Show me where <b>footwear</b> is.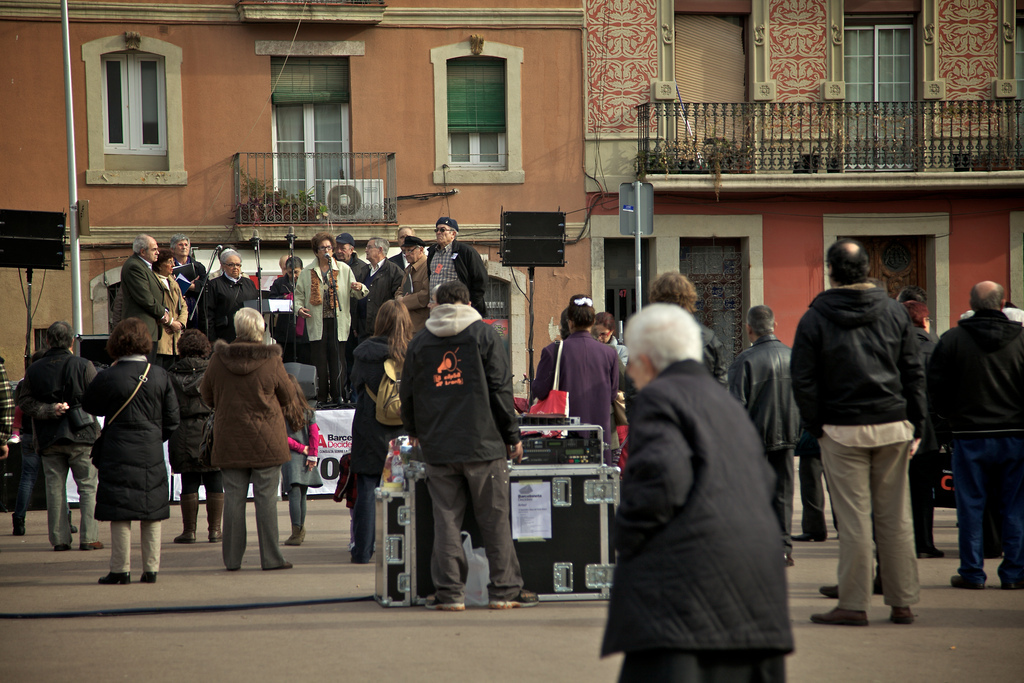
<b>footwear</b> is at crop(82, 541, 105, 550).
